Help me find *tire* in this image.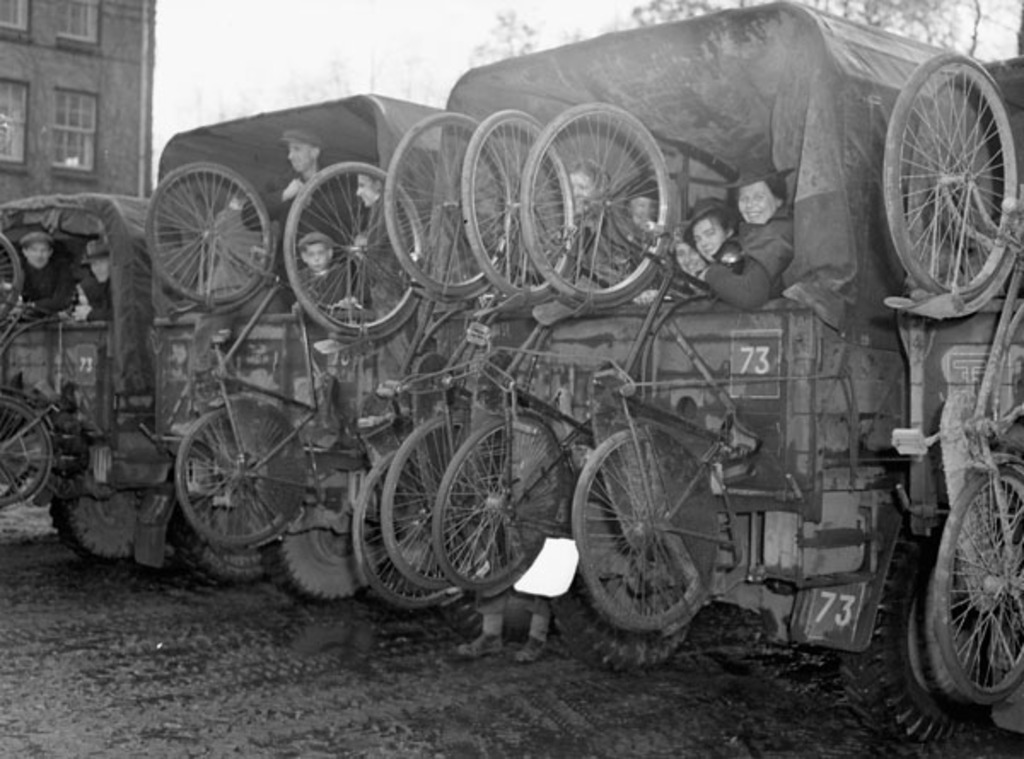
Found it: box(548, 578, 688, 669).
